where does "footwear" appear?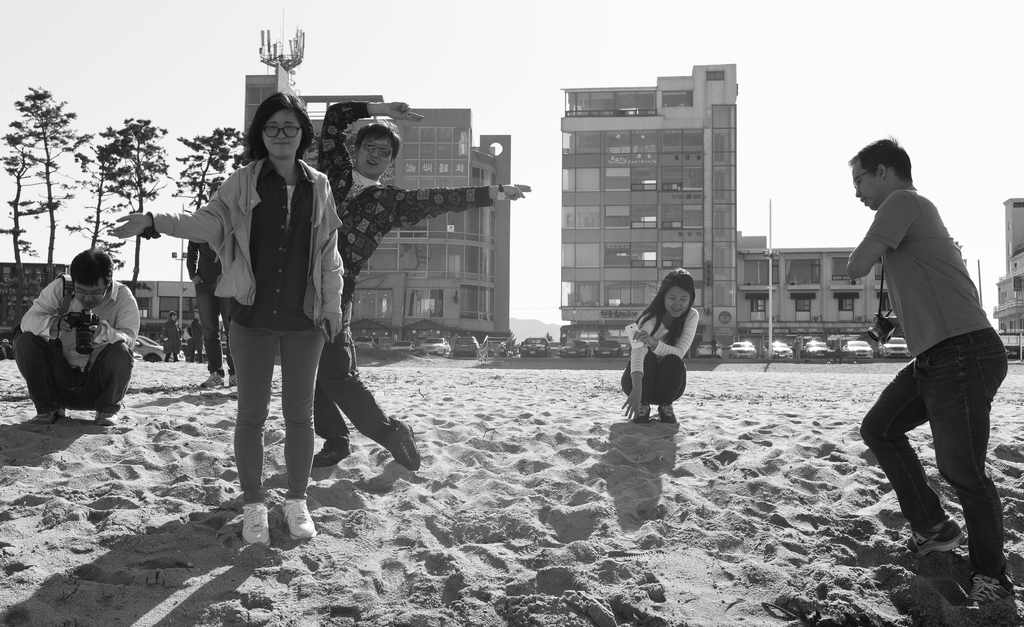
Appears at (230,371,242,390).
